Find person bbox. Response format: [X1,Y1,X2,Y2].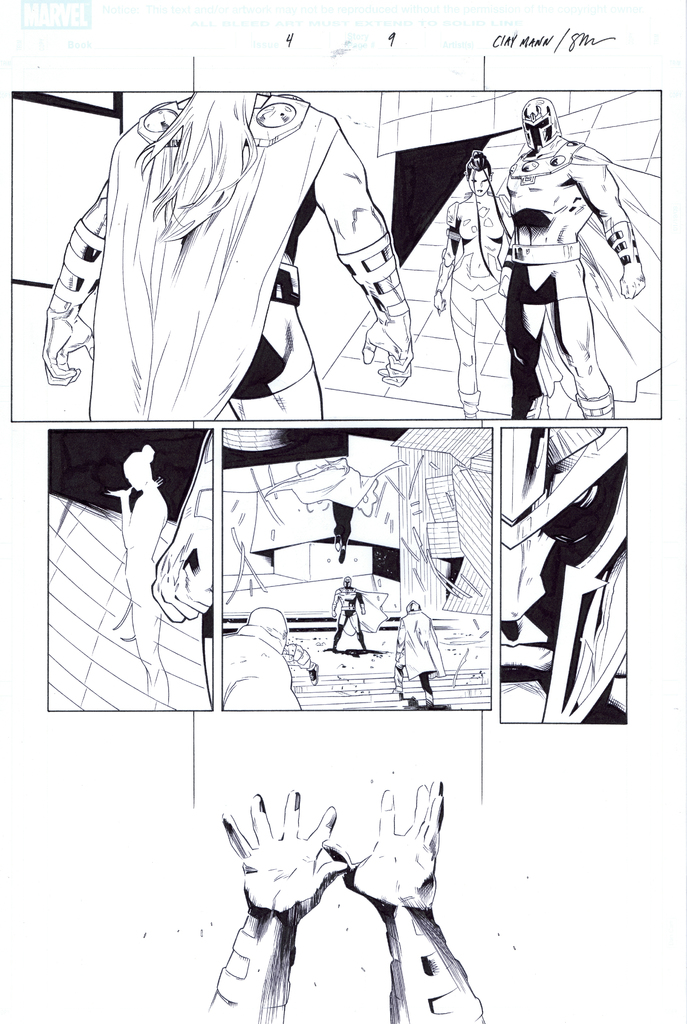
[227,608,292,715].
